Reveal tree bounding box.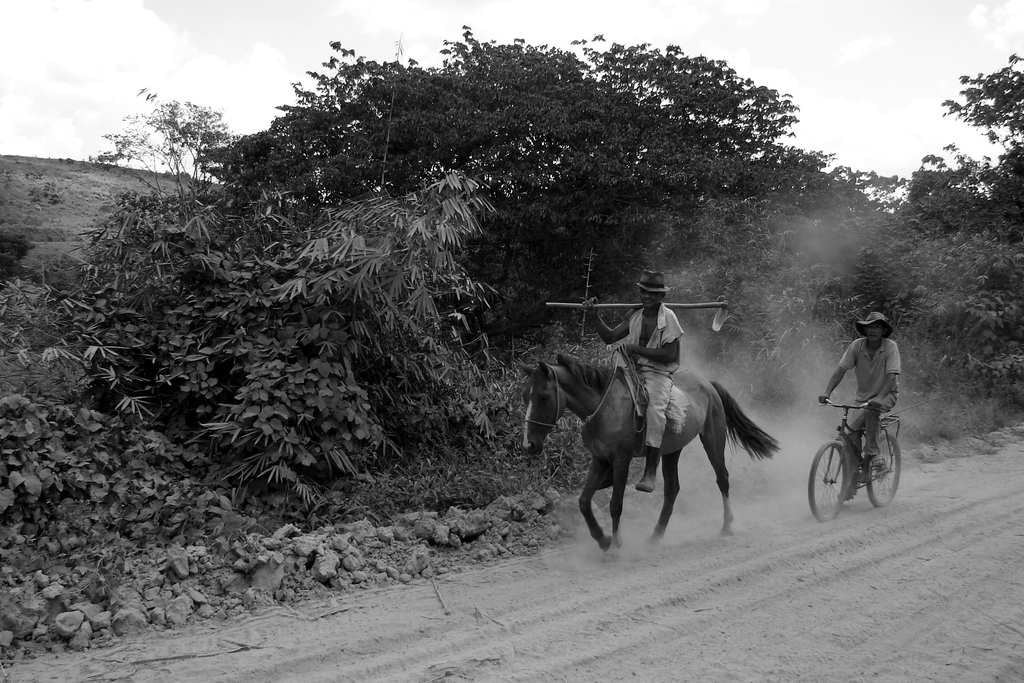
Revealed: BBox(184, 33, 813, 340).
